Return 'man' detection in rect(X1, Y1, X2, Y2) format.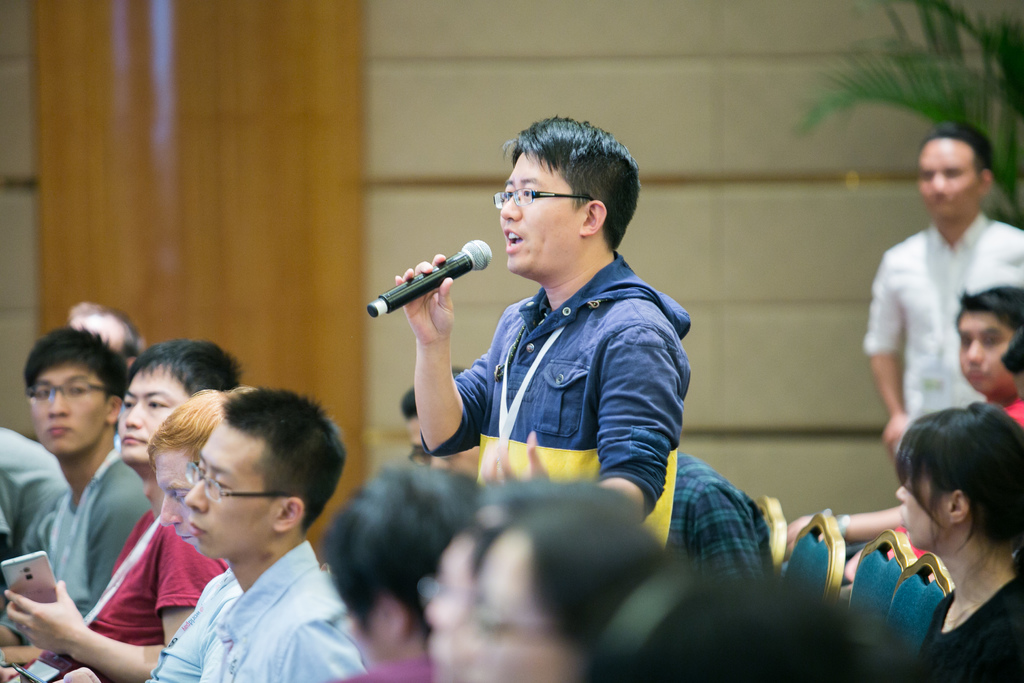
rect(671, 452, 781, 580).
